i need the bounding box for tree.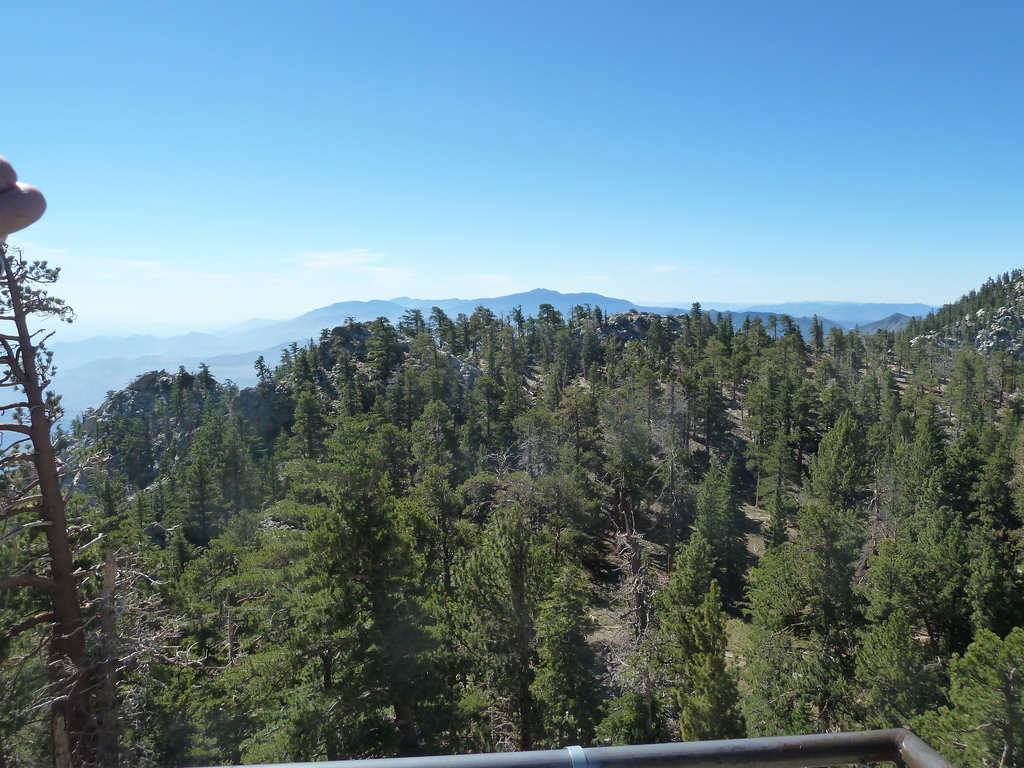
Here it is: rect(748, 524, 873, 742).
